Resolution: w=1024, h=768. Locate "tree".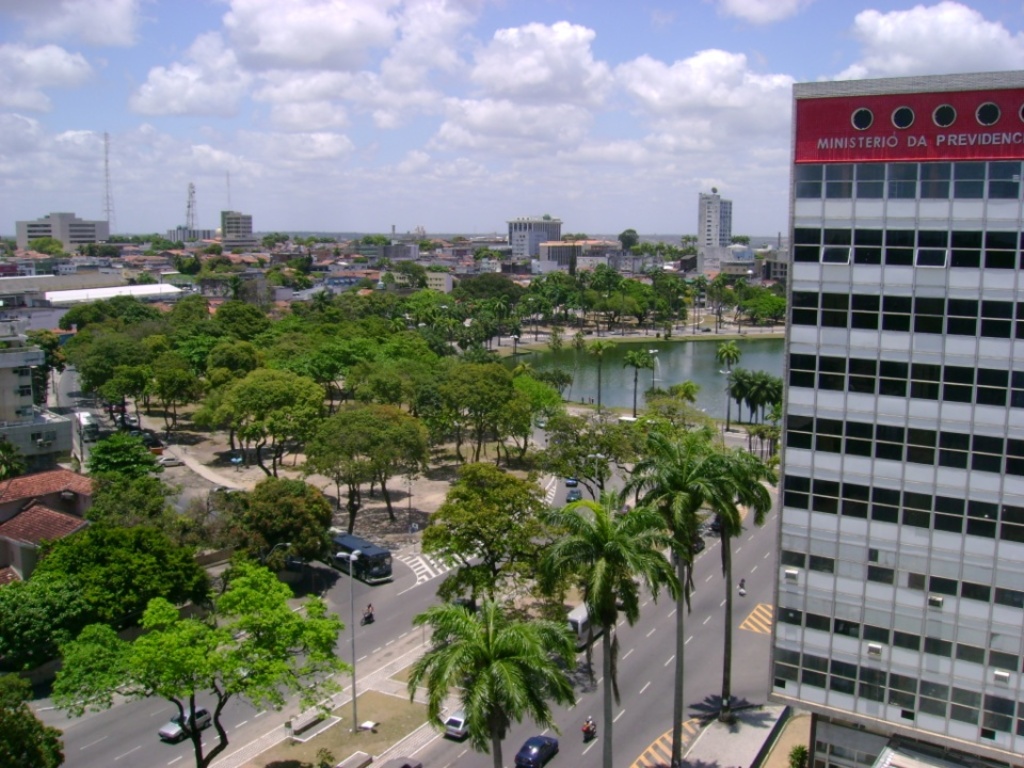
rect(590, 266, 612, 290).
